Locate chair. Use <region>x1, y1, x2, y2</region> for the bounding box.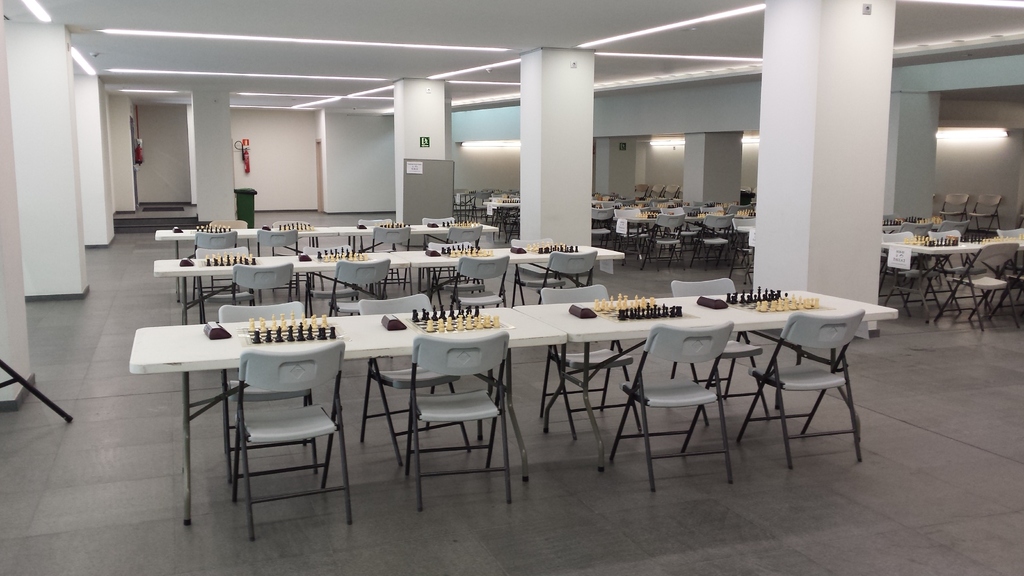
<region>444, 254, 511, 309</region>.
